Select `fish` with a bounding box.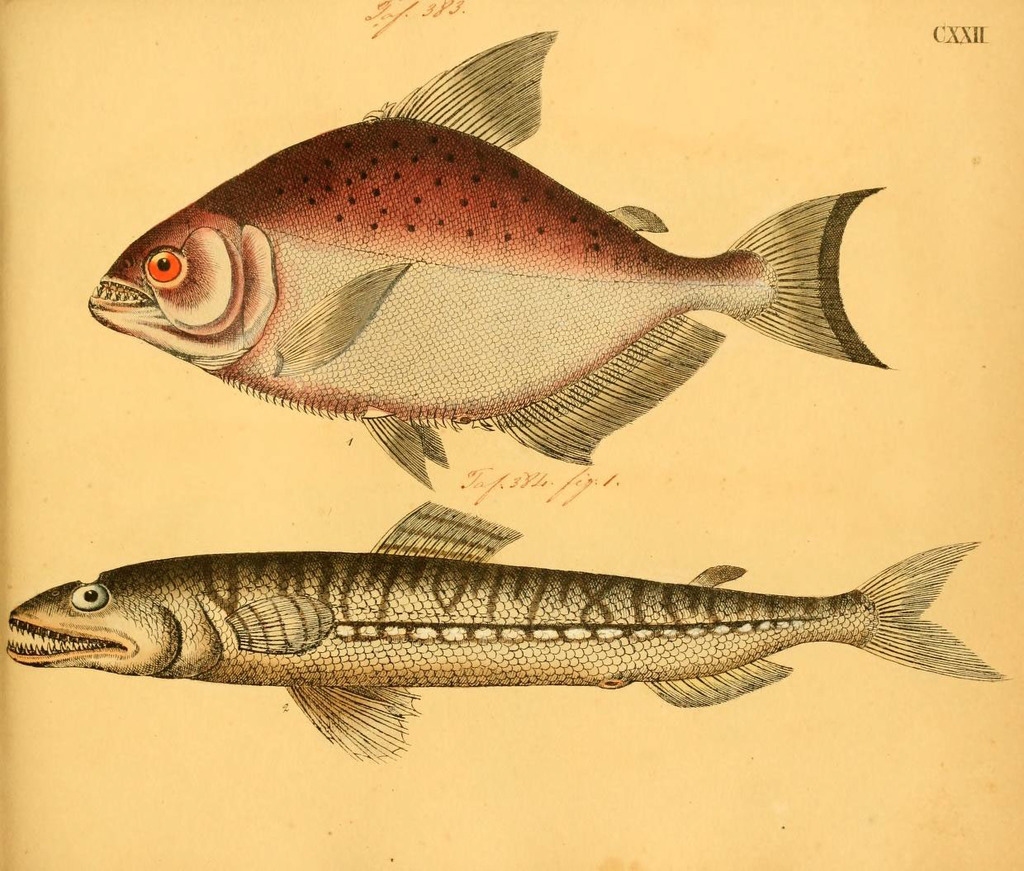
{"left": 83, "top": 28, "right": 897, "bottom": 487}.
